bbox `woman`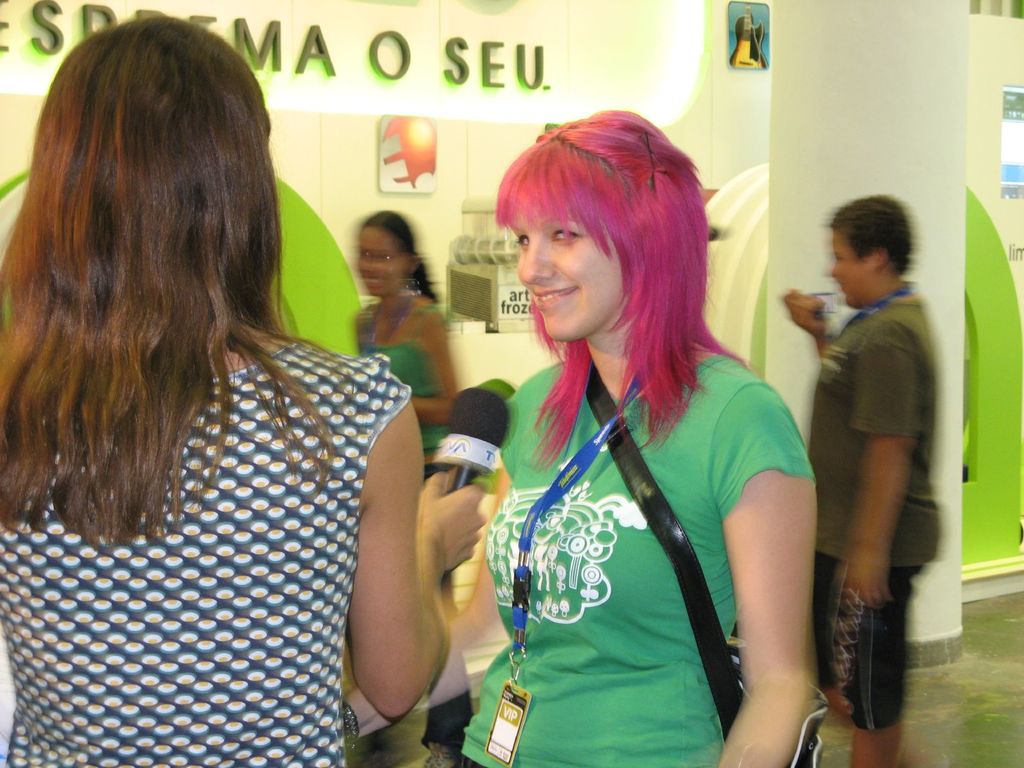
{"x1": 0, "y1": 12, "x2": 488, "y2": 767}
